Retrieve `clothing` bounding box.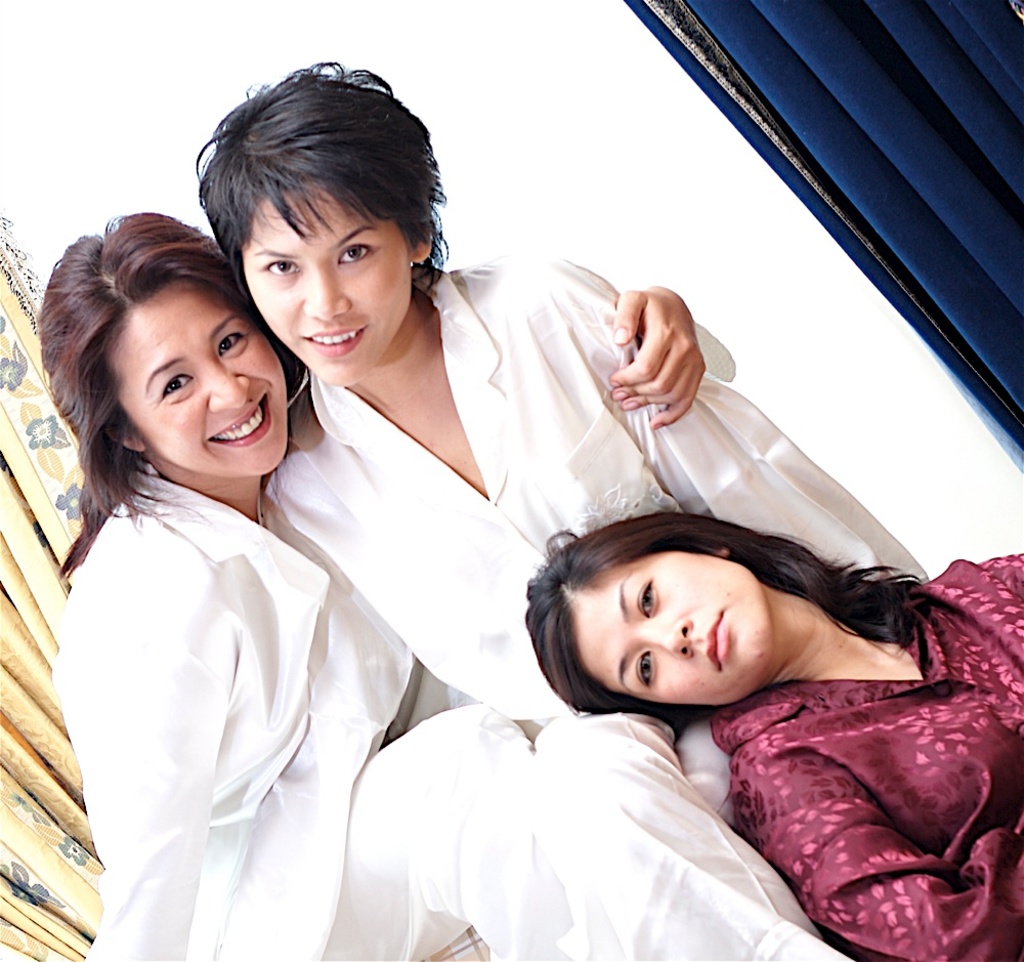
Bounding box: x1=273, y1=248, x2=927, y2=961.
